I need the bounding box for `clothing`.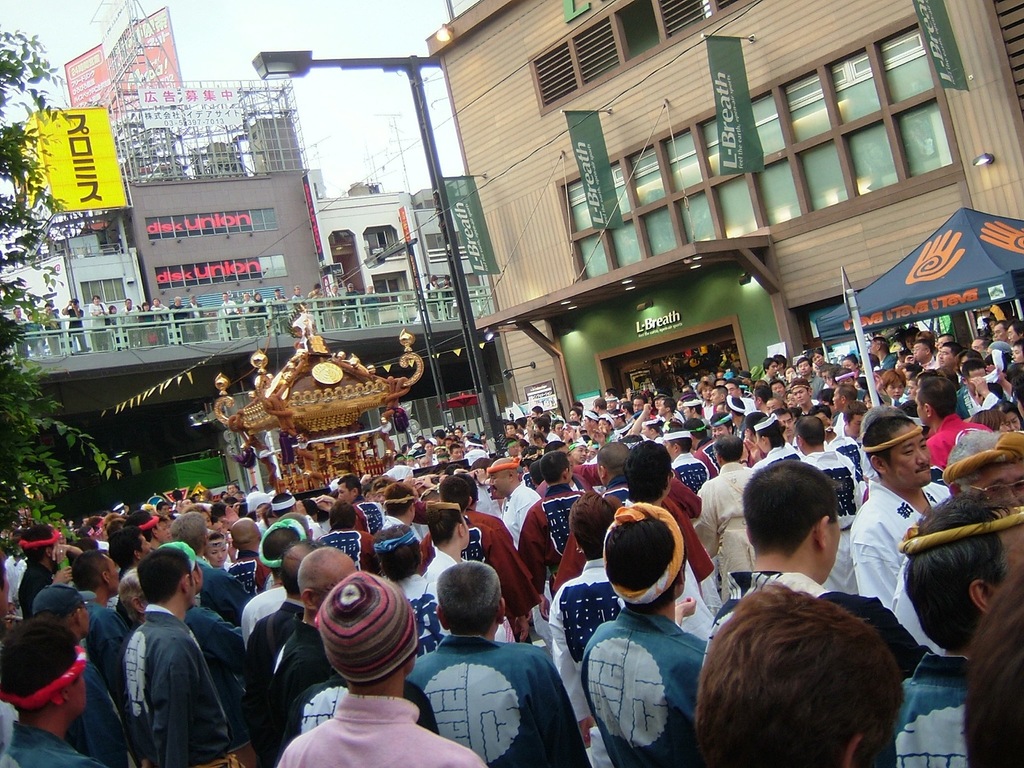
Here it is: 425:540:463:593.
